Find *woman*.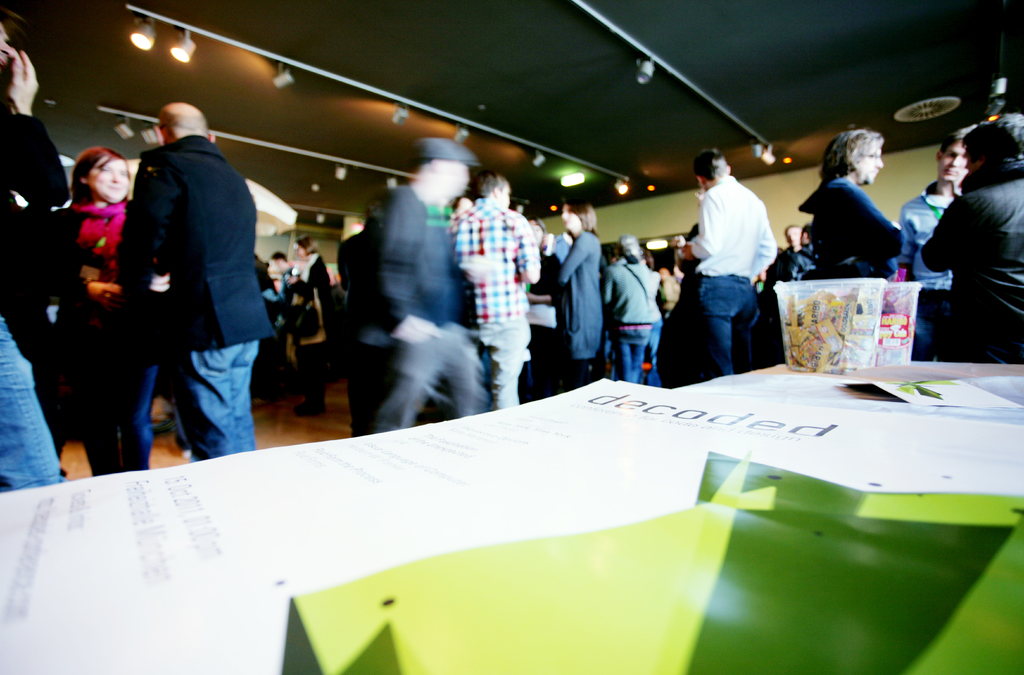
<region>285, 232, 332, 413</region>.
